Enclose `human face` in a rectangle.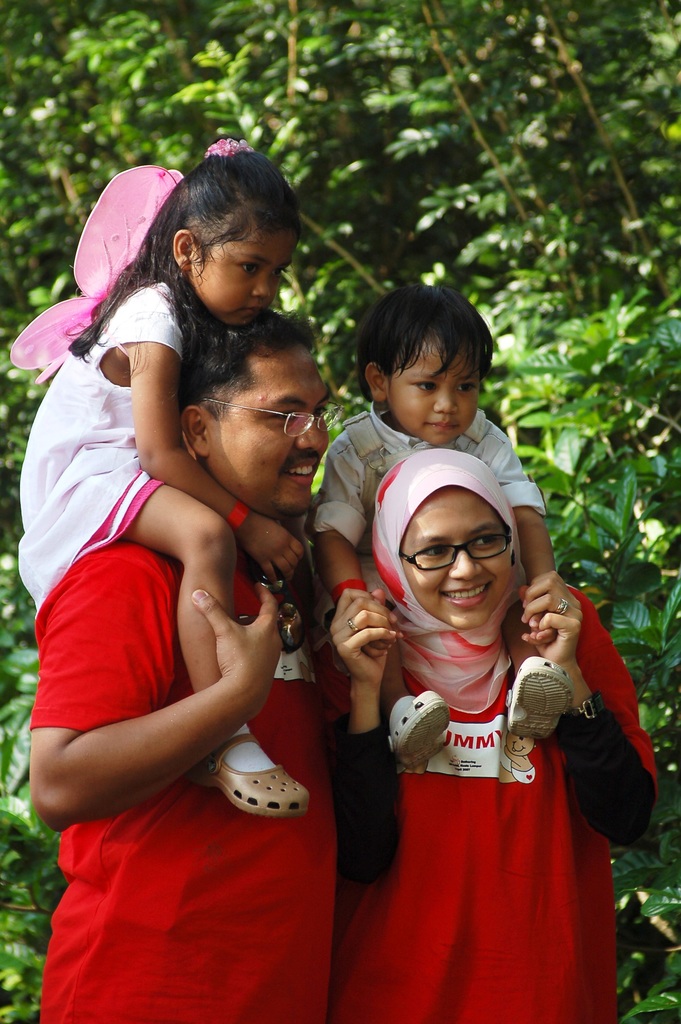
399, 490, 509, 630.
